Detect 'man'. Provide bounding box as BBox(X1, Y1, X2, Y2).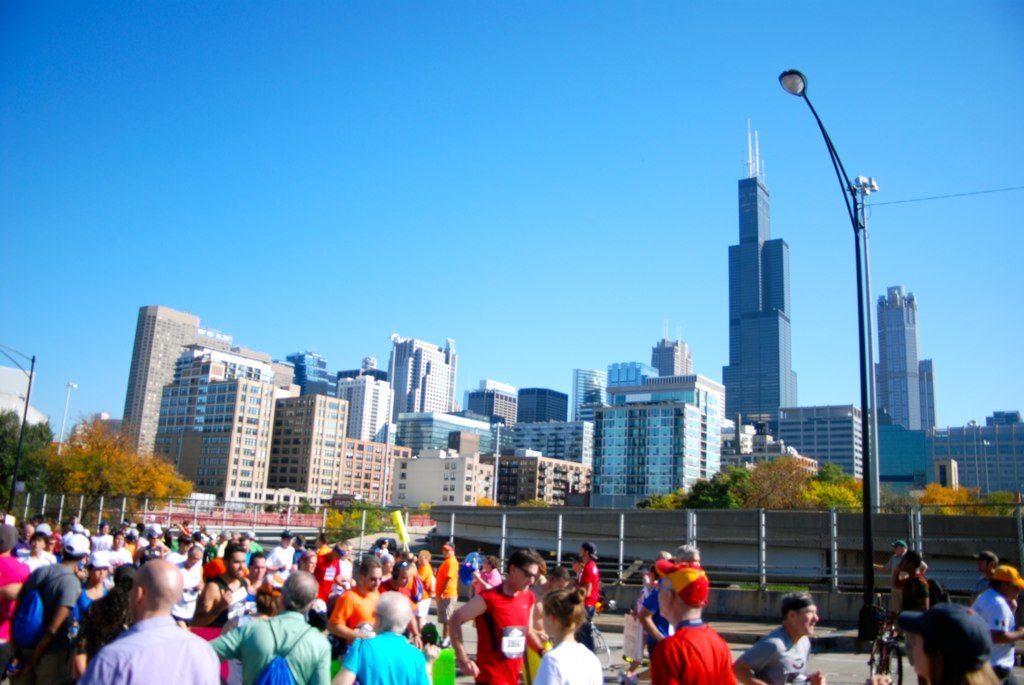
BBox(13, 534, 84, 684).
